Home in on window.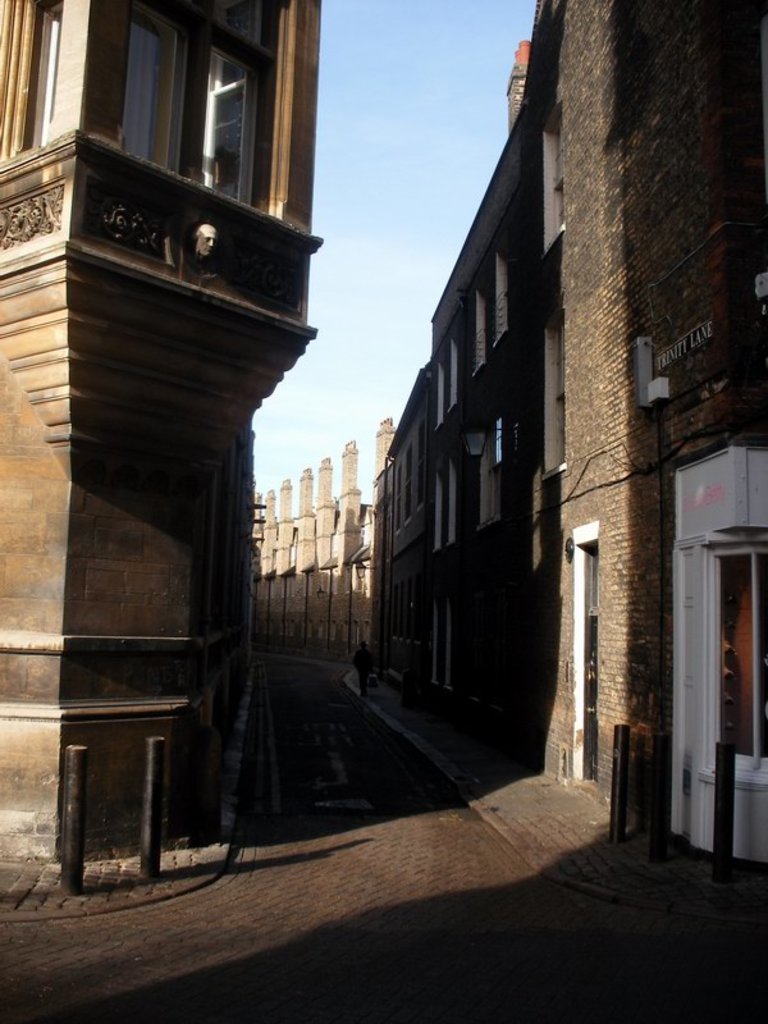
Homed in at pyautogui.locateOnScreen(474, 283, 488, 374).
